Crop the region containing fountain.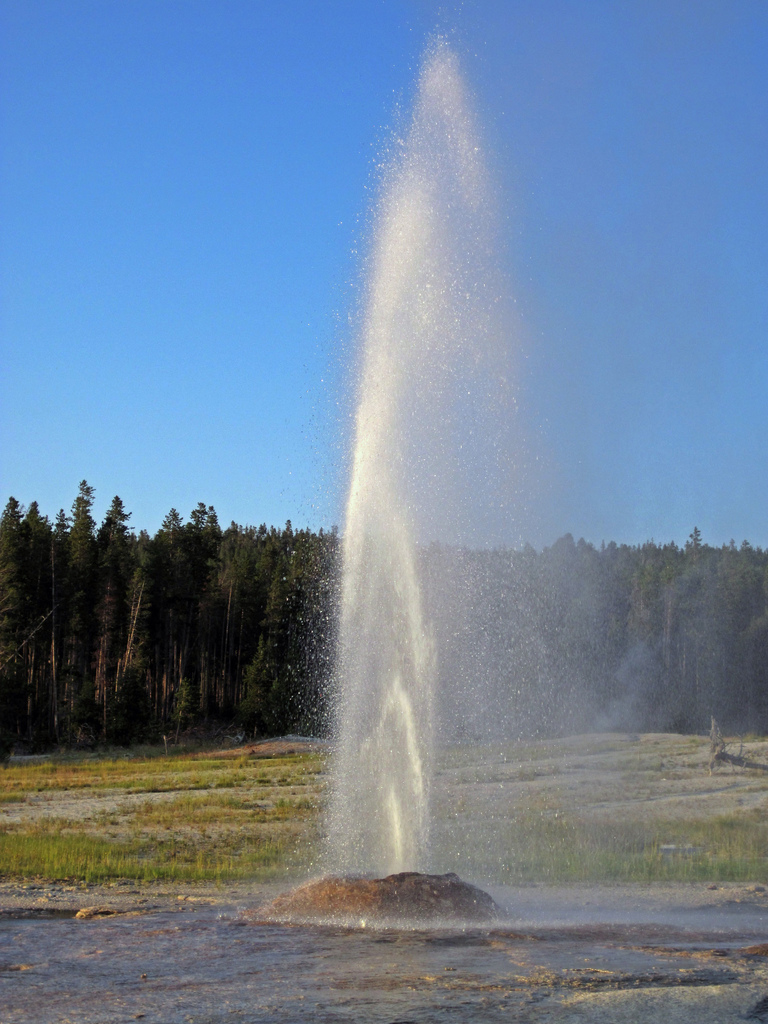
Crop region: locate(213, 1, 706, 931).
